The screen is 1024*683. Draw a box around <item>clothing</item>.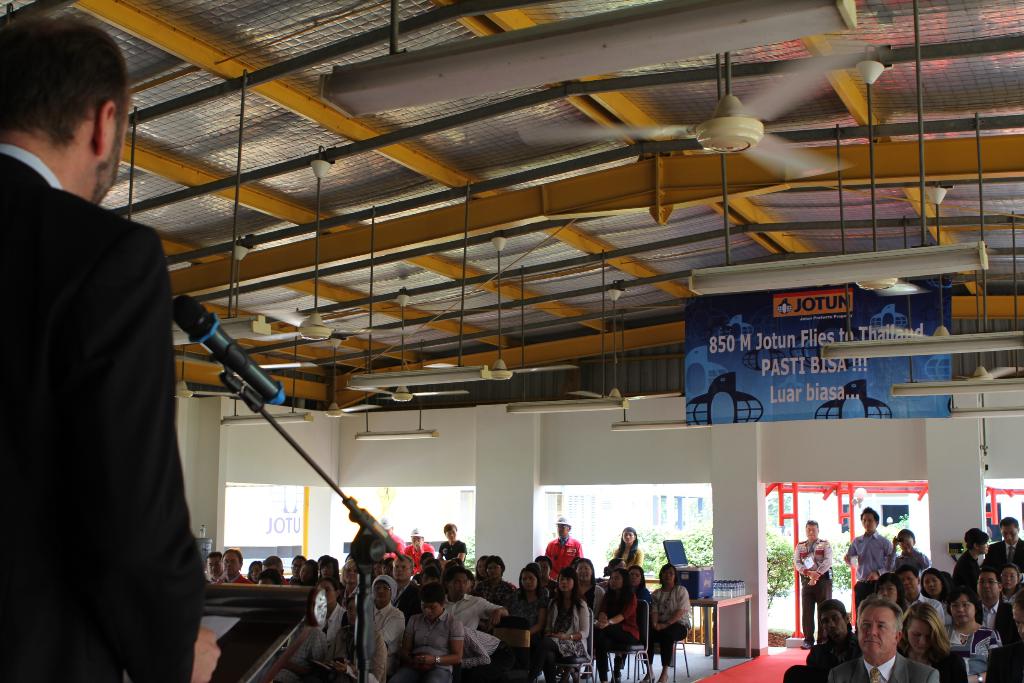
left=913, top=641, right=974, bottom=682.
